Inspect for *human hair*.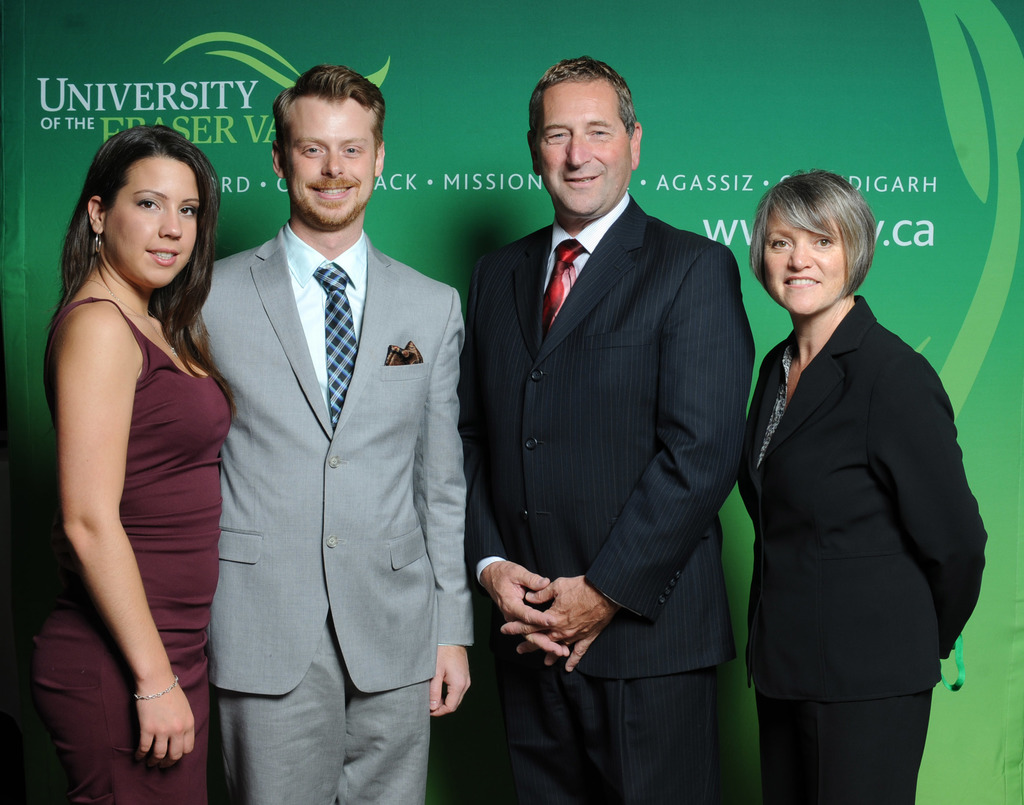
Inspection: [273,60,391,161].
